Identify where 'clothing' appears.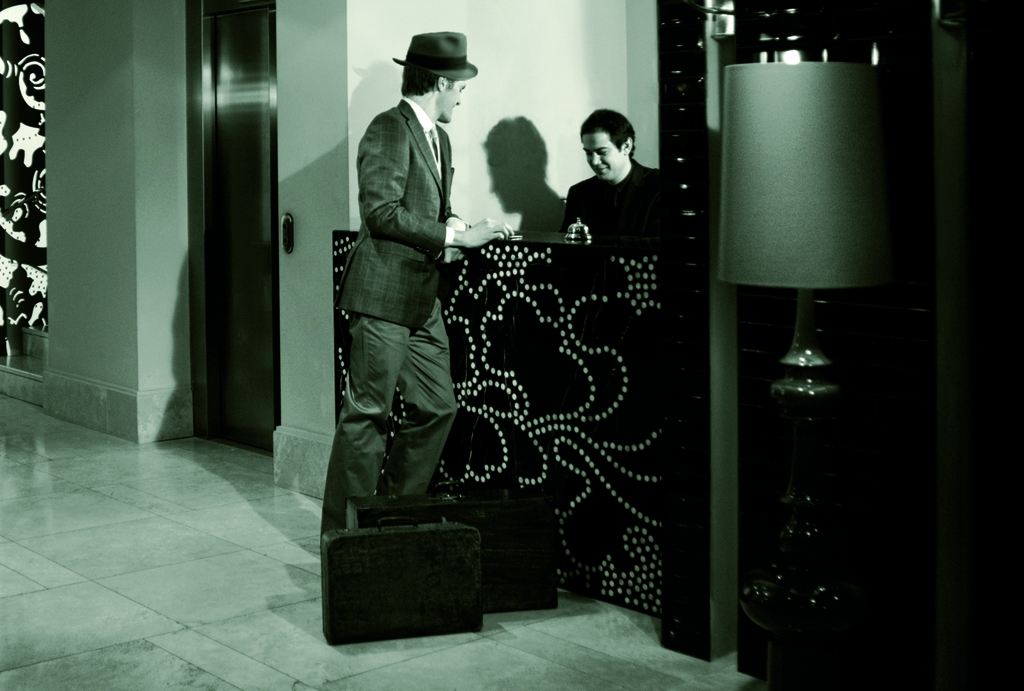
Appears at left=330, top=38, right=496, bottom=536.
